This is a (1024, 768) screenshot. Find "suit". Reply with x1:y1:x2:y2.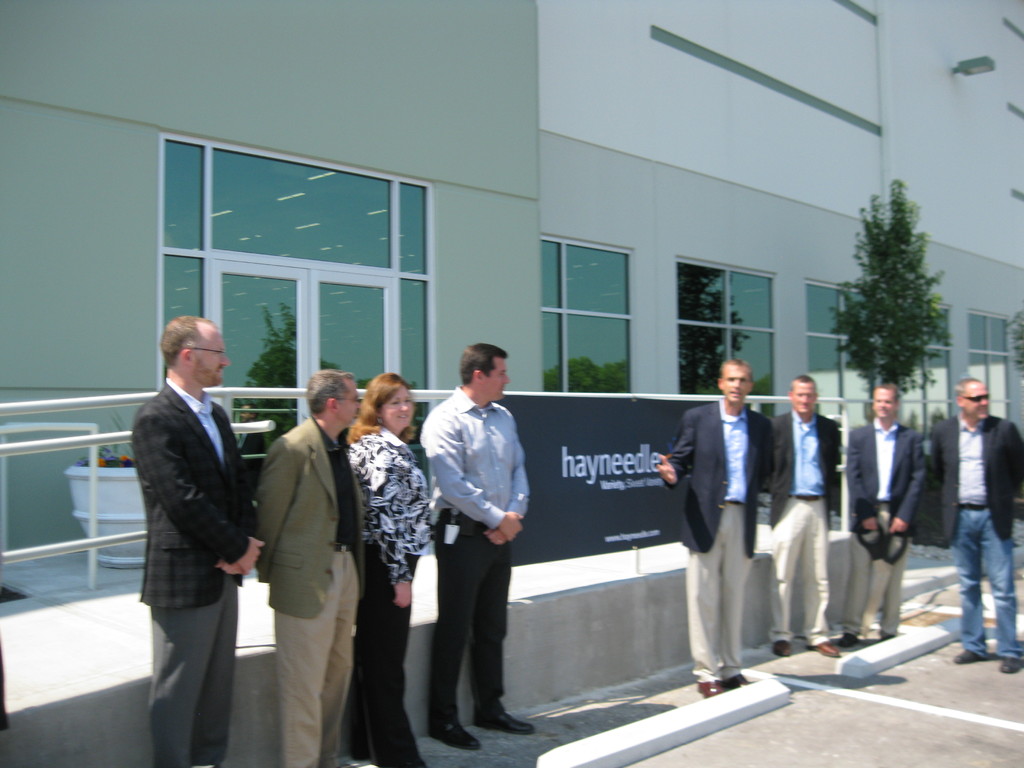
765:409:835:529.
